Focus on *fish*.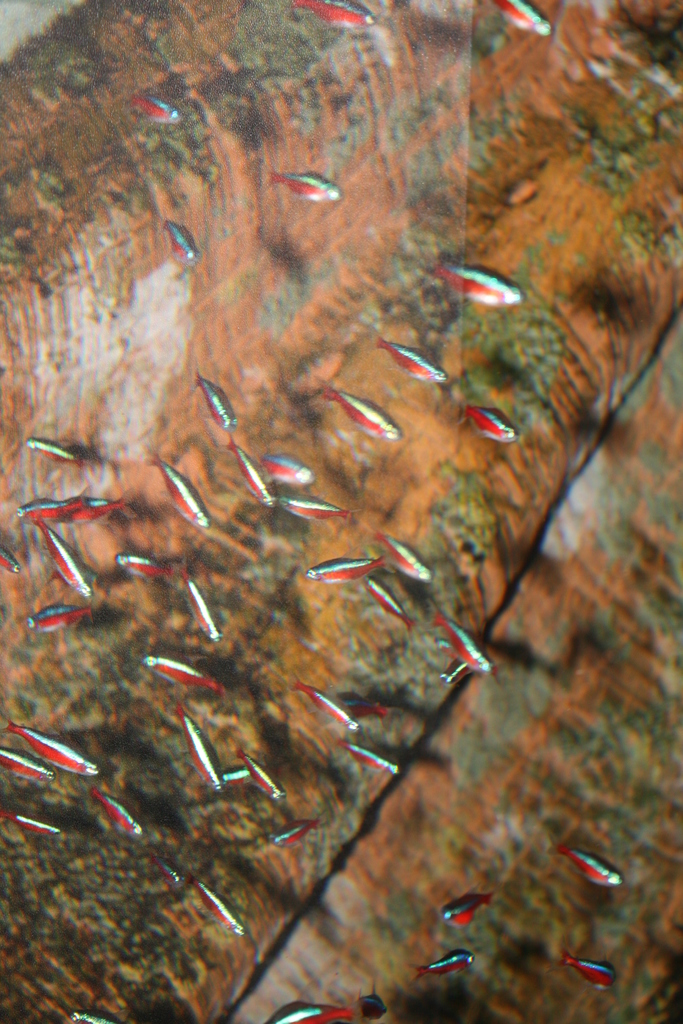
Focused at 553 845 620 889.
